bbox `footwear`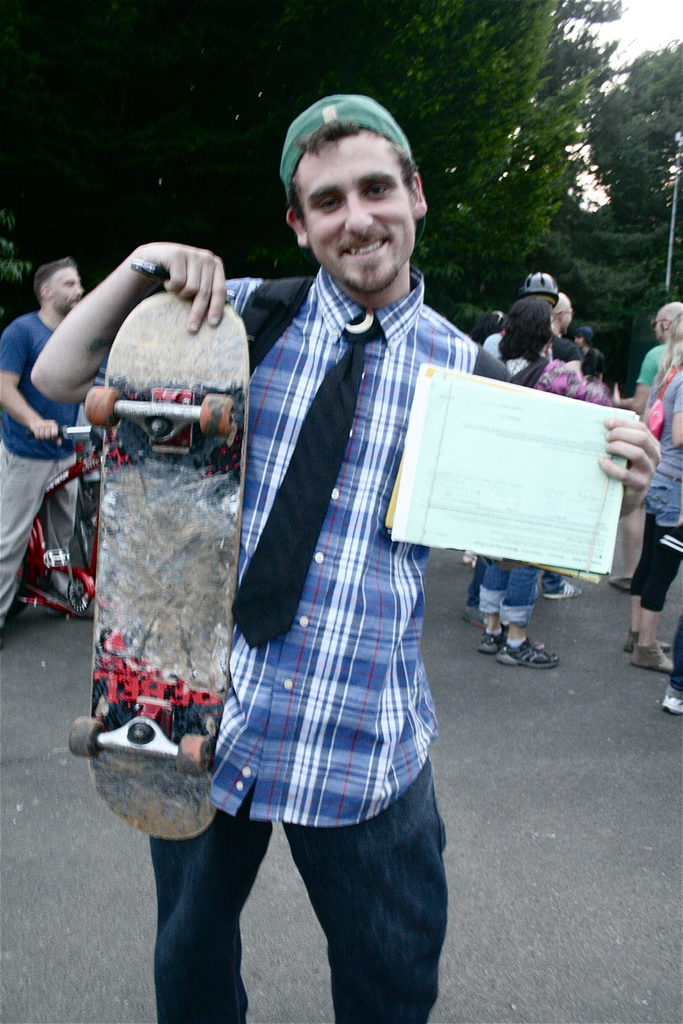
box=[541, 583, 582, 600]
